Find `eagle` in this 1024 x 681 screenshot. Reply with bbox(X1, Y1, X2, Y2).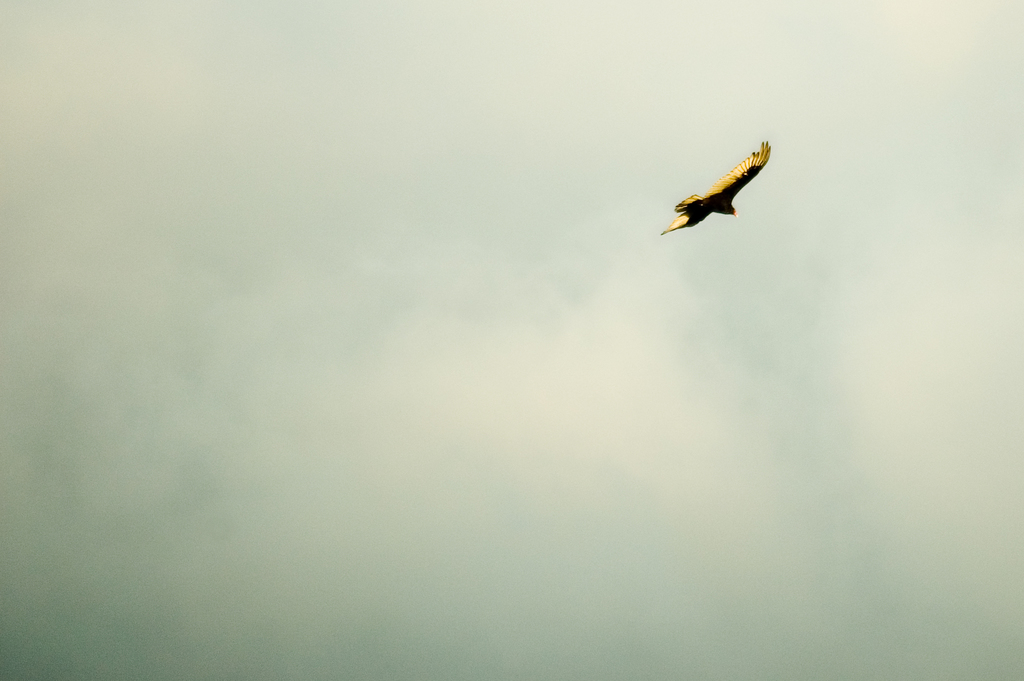
bbox(669, 144, 776, 241).
